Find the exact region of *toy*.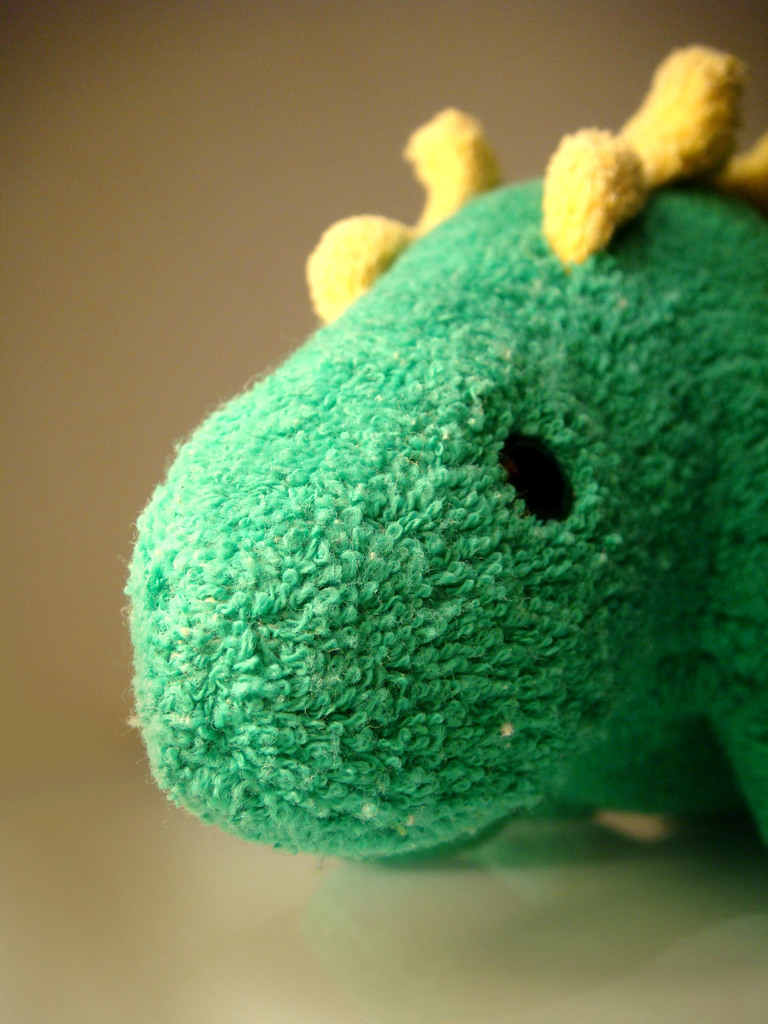
Exact region: bbox=(150, 129, 767, 895).
